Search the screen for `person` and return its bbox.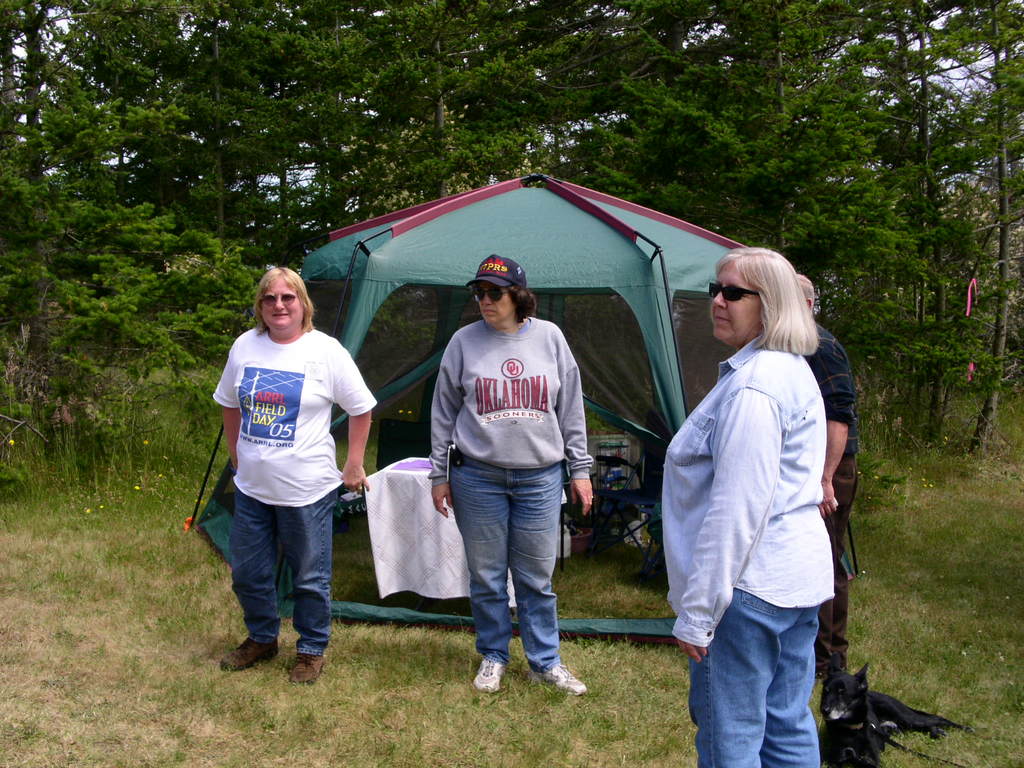
Found: 221 267 374 680.
